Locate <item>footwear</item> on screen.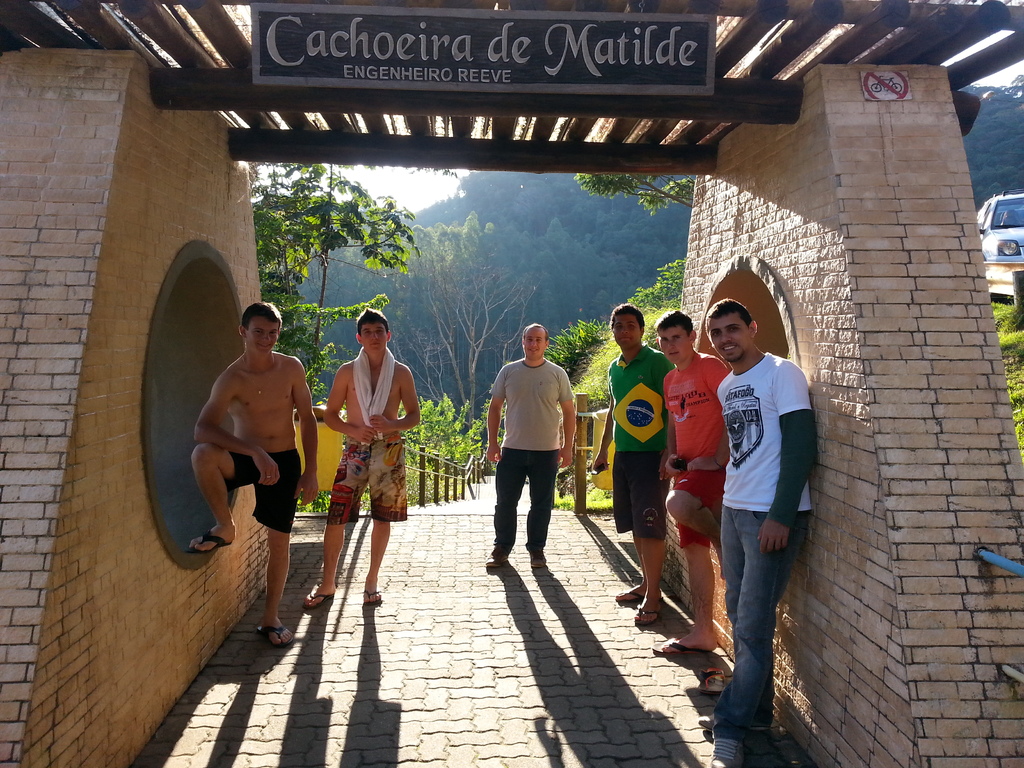
On screen at detection(695, 709, 771, 748).
